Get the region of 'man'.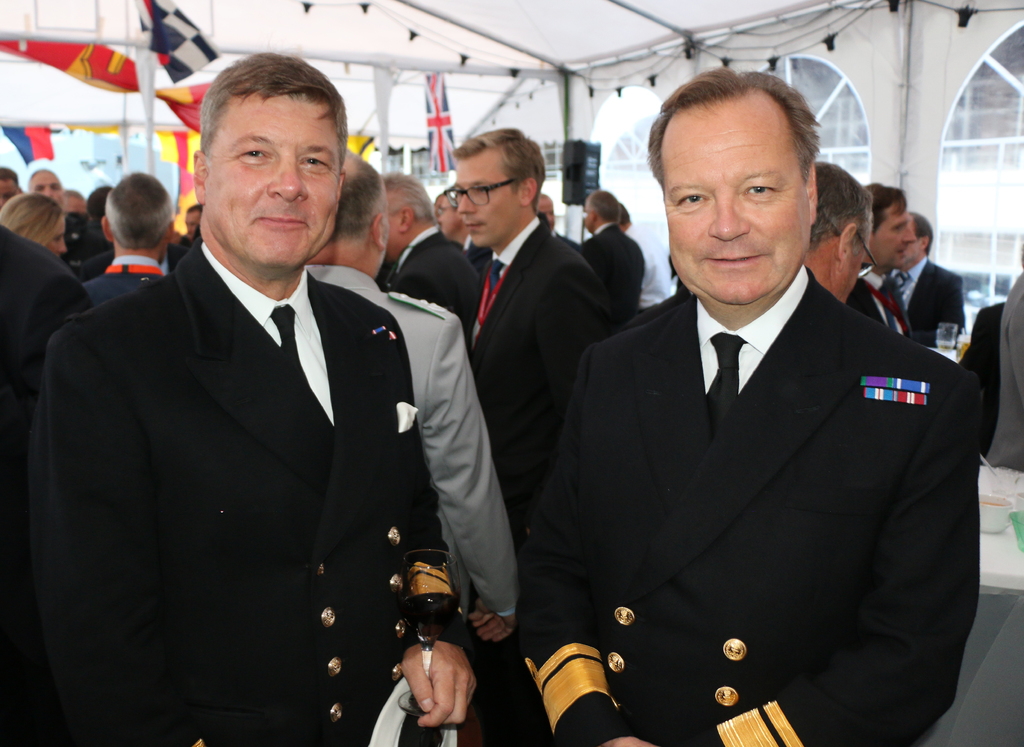
Rect(175, 204, 200, 262).
